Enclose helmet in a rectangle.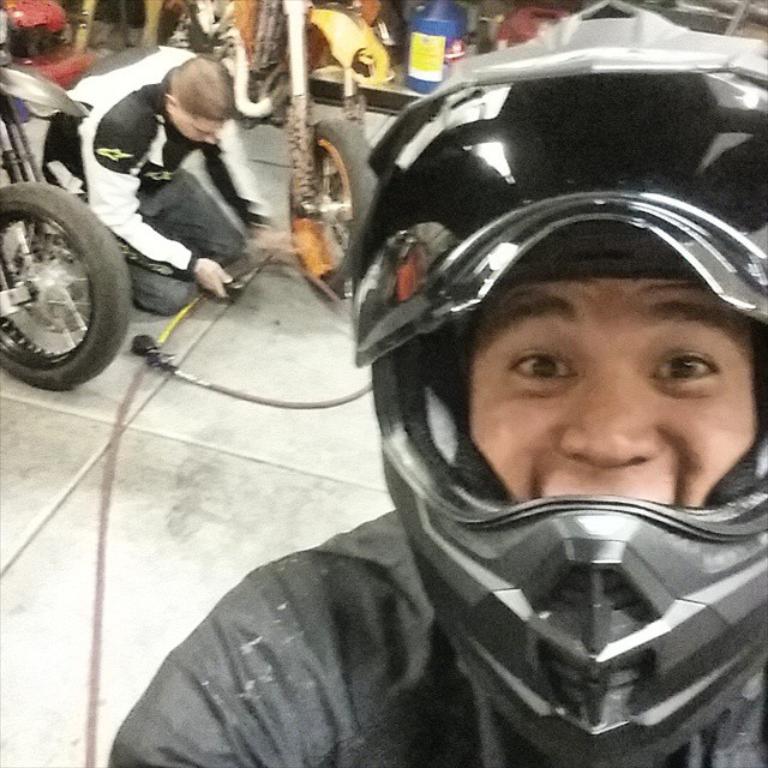
Rect(335, 0, 767, 767).
